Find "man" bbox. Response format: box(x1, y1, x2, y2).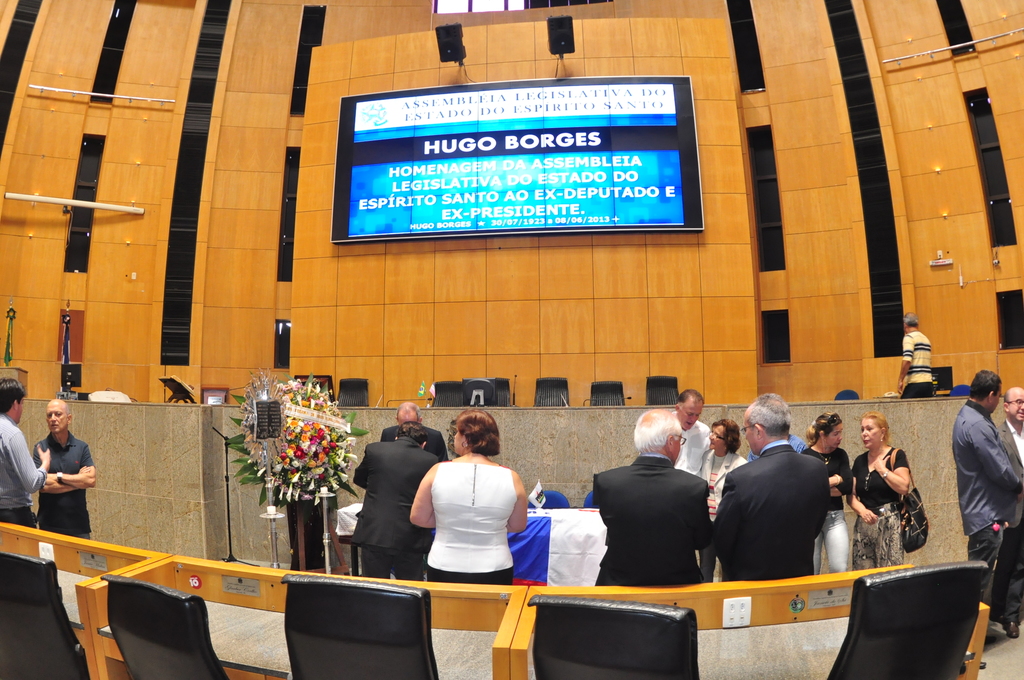
box(716, 400, 852, 606).
